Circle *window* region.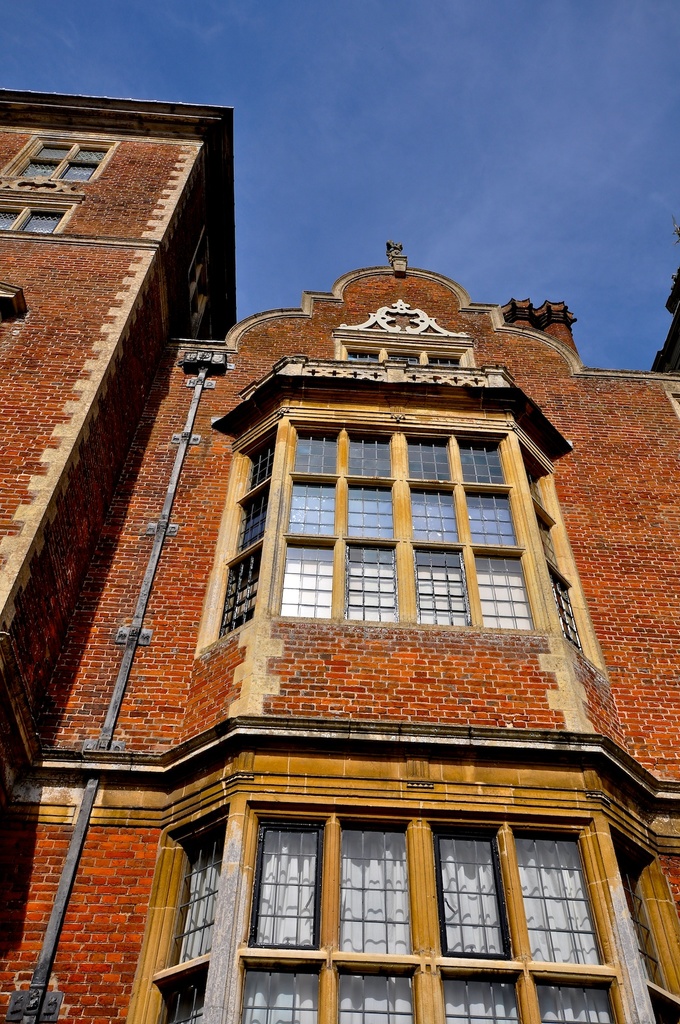
Region: region(217, 410, 591, 653).
